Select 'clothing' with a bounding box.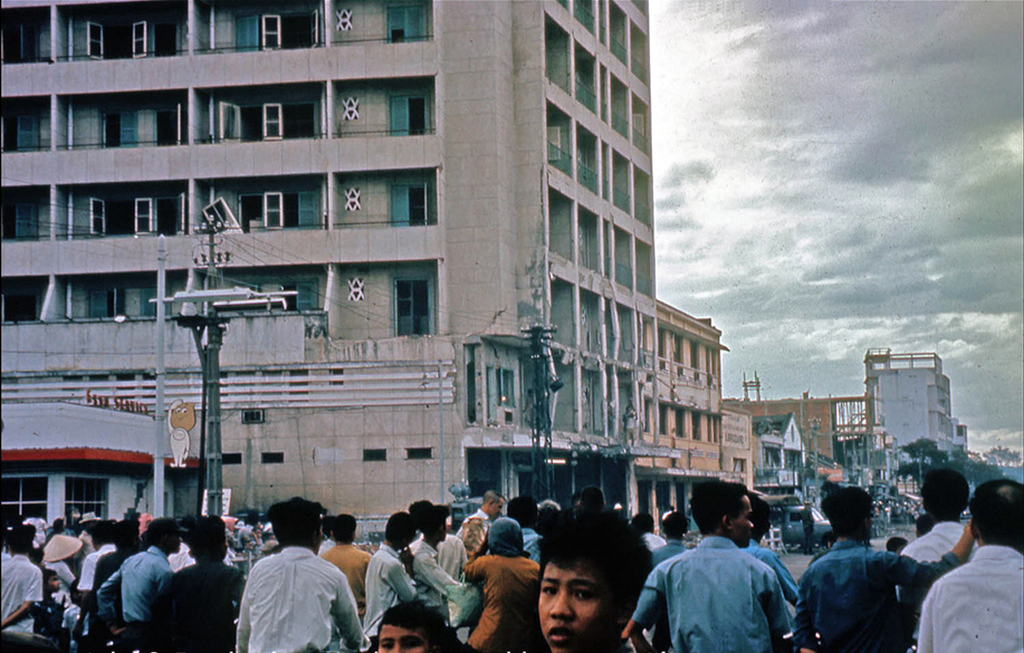
bbox=(171, 542, 191, 566).
